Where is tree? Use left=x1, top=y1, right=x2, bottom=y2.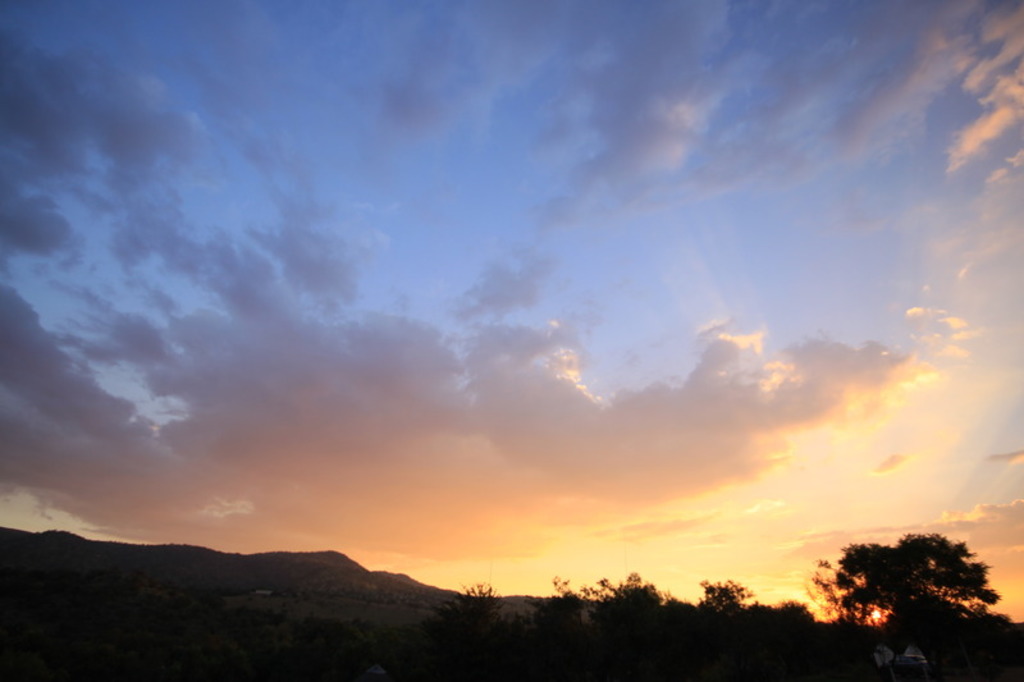
left=699, top=578, right=754, bottom=610.
